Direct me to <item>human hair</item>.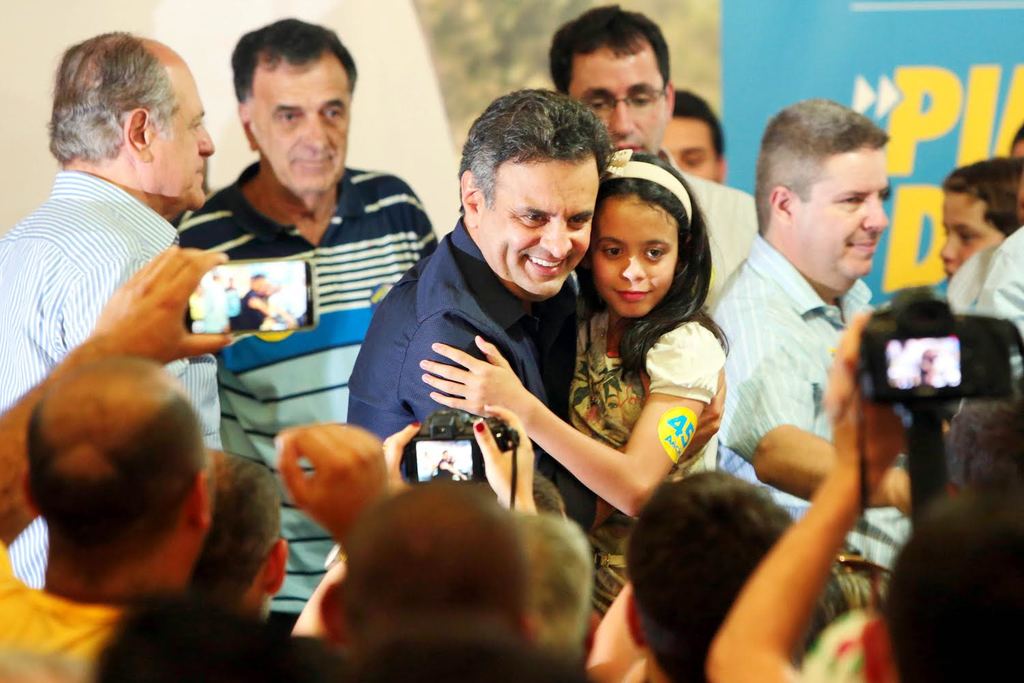
Direction: x1=545 y1=4 x2=672 y2=100.
